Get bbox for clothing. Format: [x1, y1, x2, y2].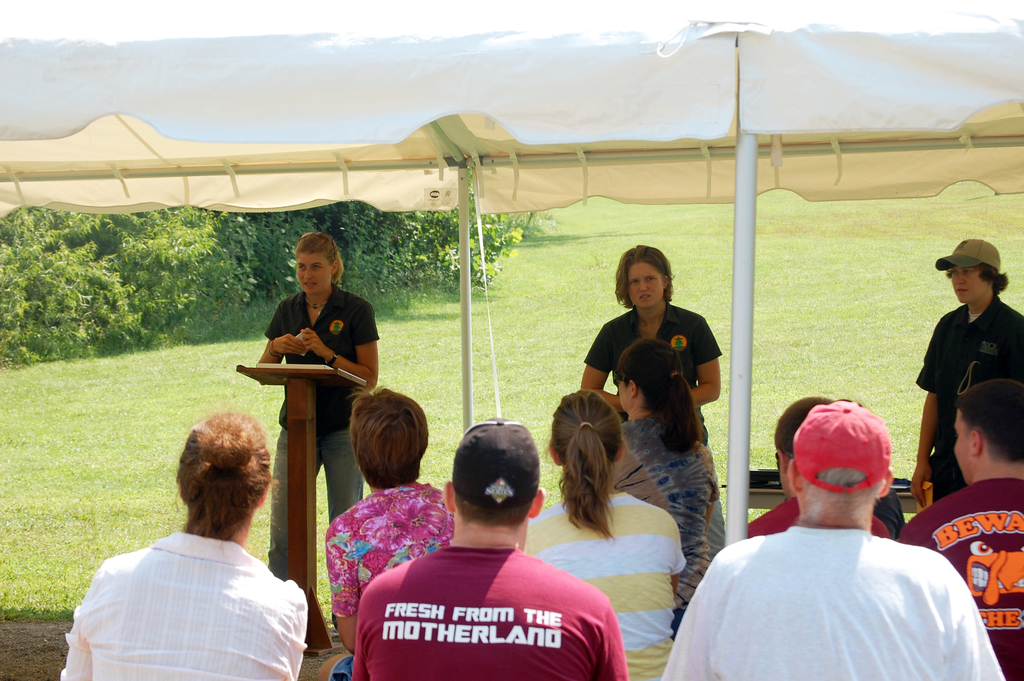
[264, 280, 382, 585].
